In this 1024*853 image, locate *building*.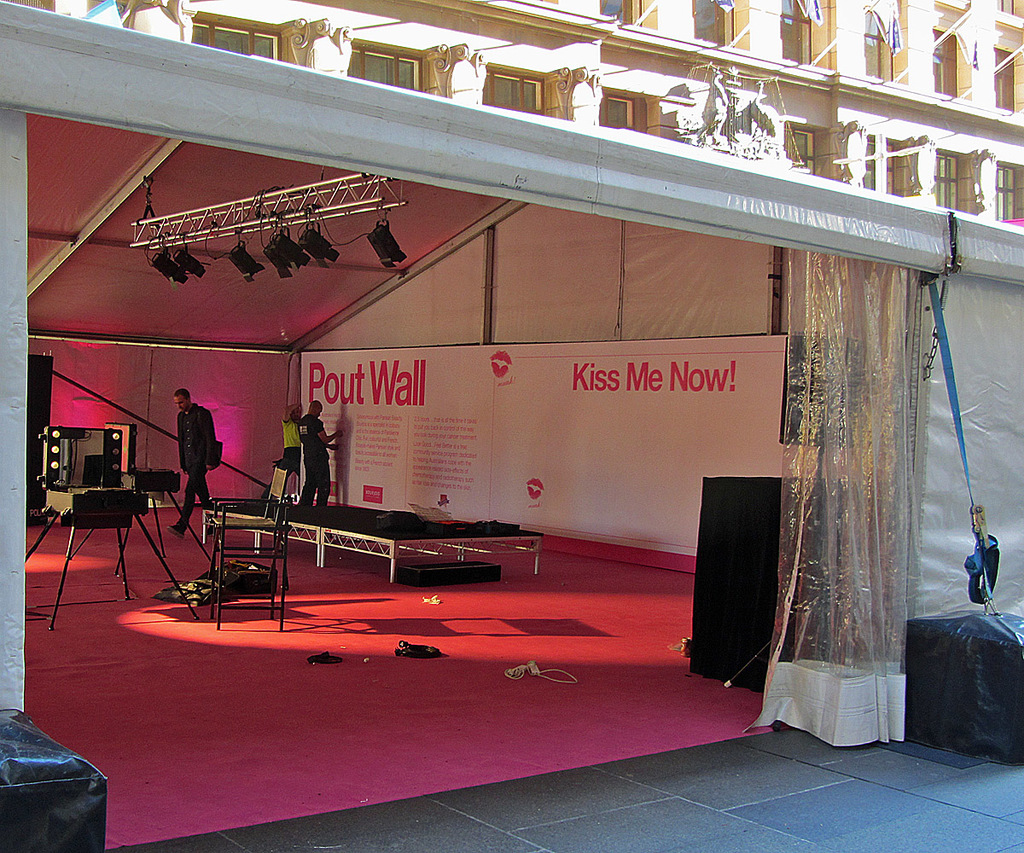
Bounding box: box(0, 0, 1023, 852).
